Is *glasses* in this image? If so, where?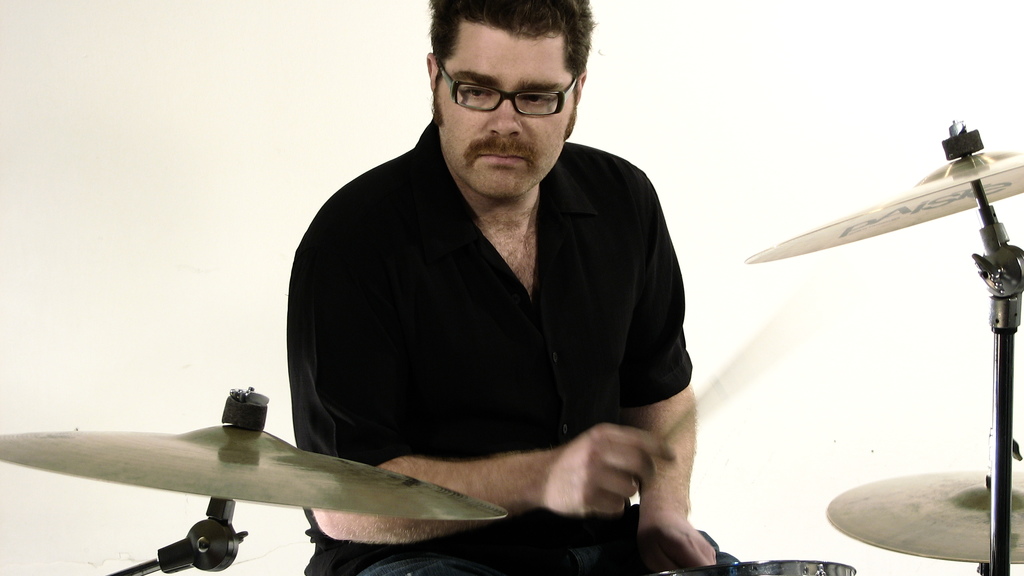
Yes, at bbox=(435, 54, 579, 117).
